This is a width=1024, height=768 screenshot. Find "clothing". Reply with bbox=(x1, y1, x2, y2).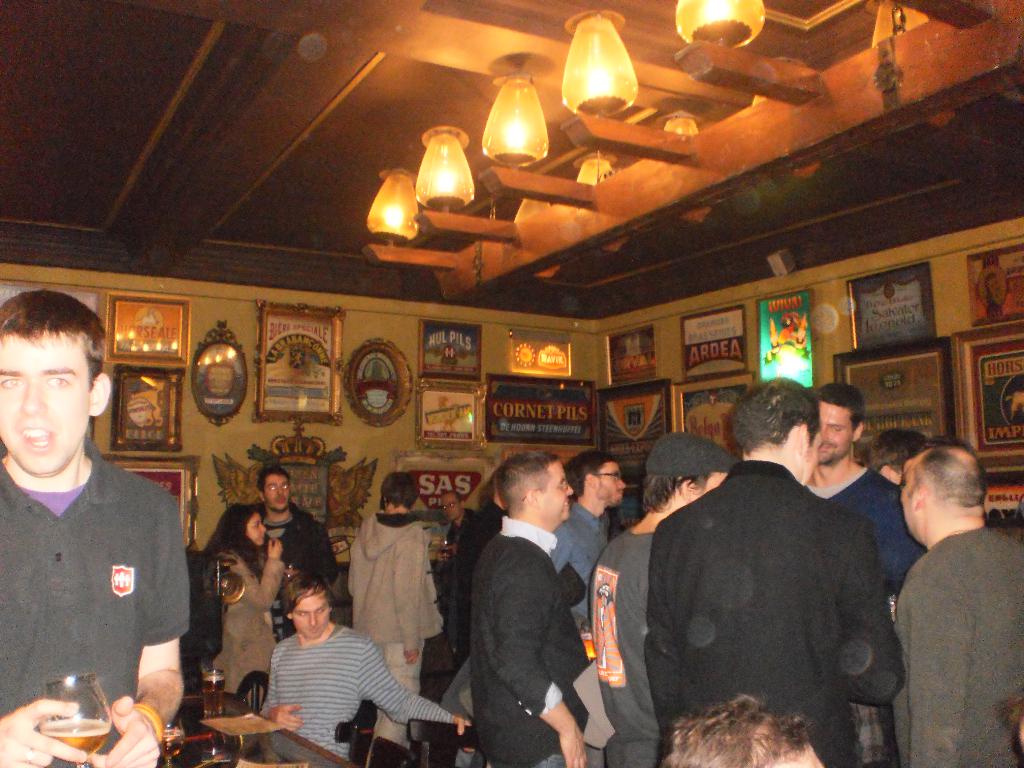
bbox=(214, 552, 281, 696).
